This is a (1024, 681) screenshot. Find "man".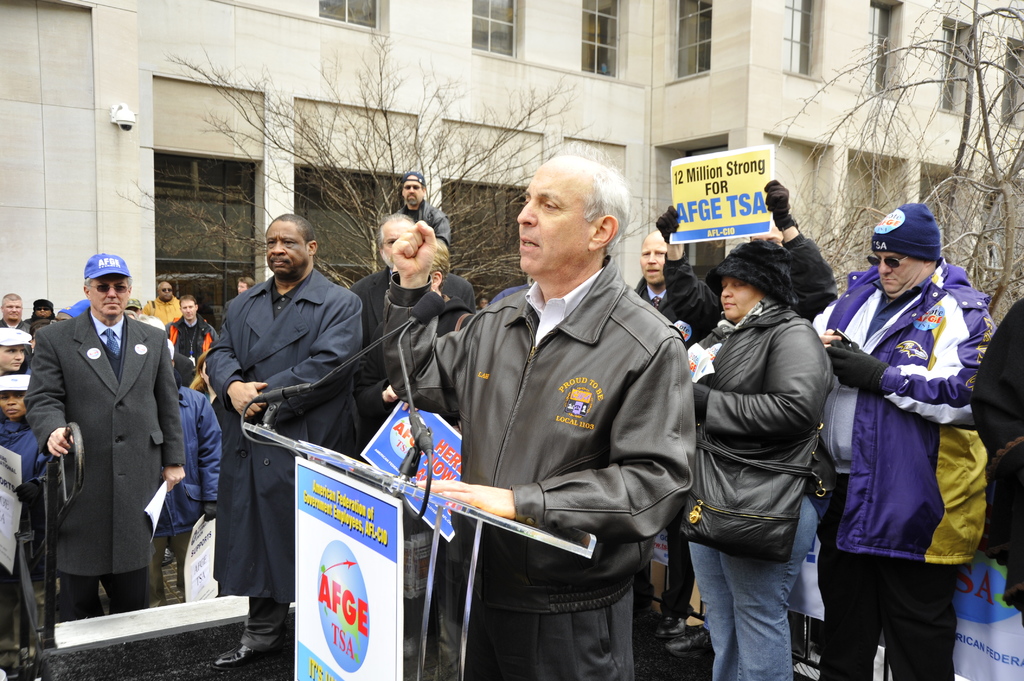
Bounding box: region(203, 209, 369, 671).
